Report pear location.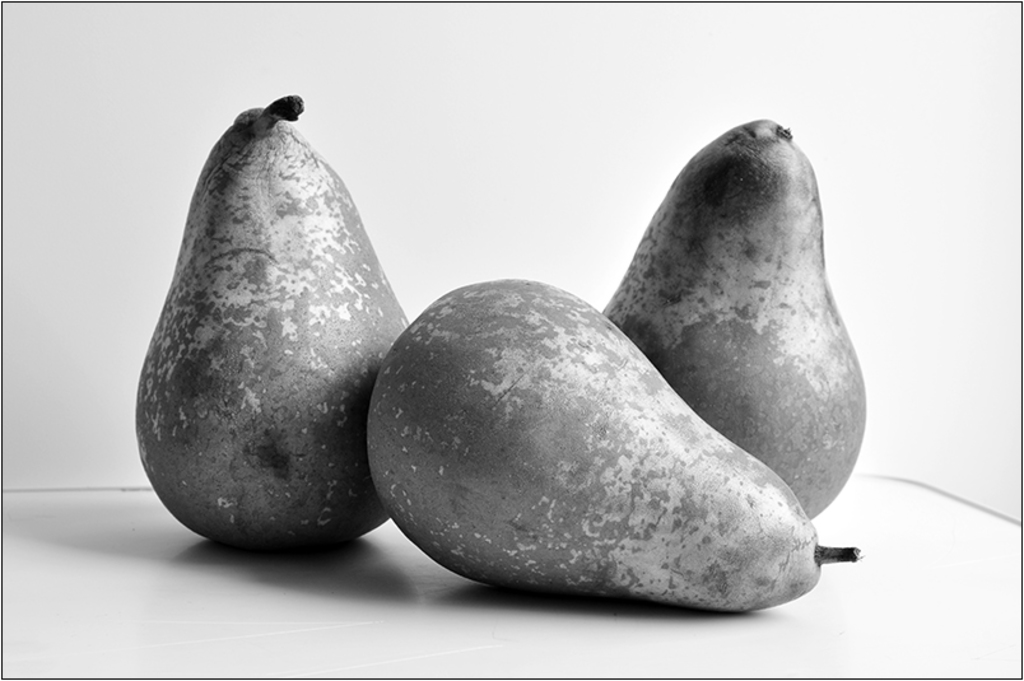
Report: Rect(360, 271, 821, 617).
